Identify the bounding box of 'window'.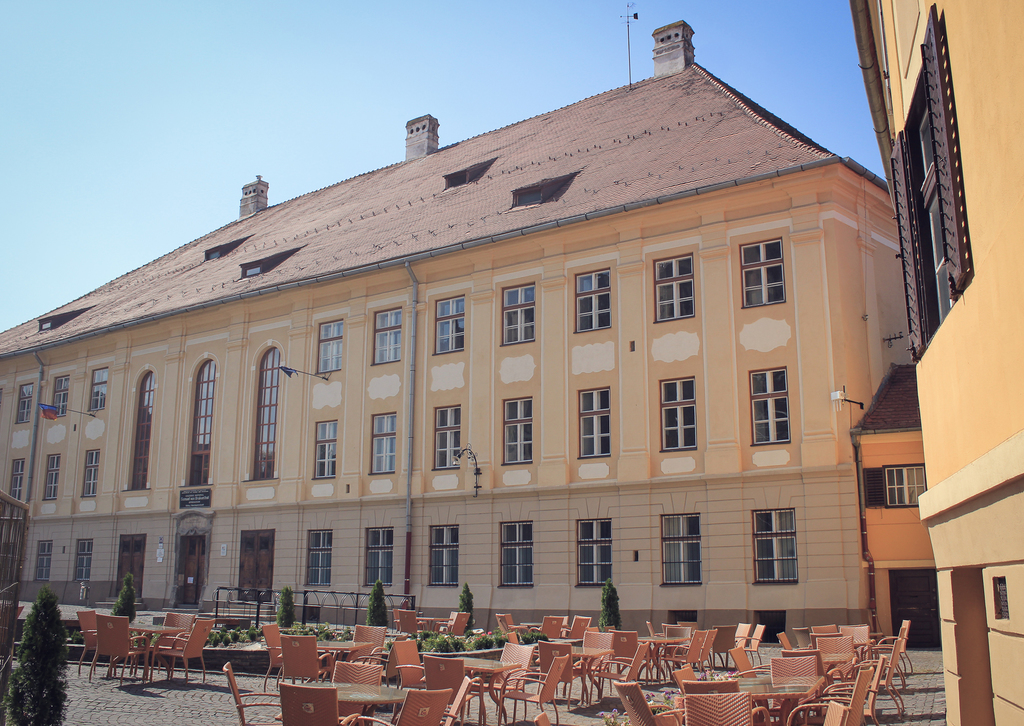
x1=371, y1=311, x2=400, y2=369.
